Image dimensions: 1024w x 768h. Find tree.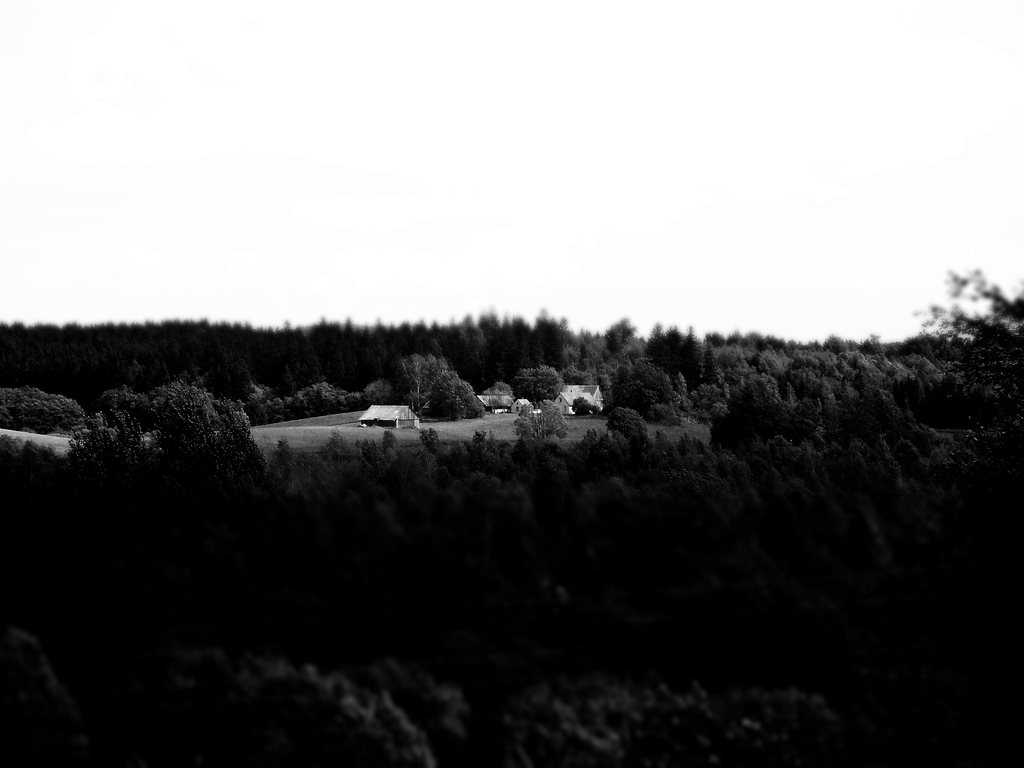
518 368 568 405.
